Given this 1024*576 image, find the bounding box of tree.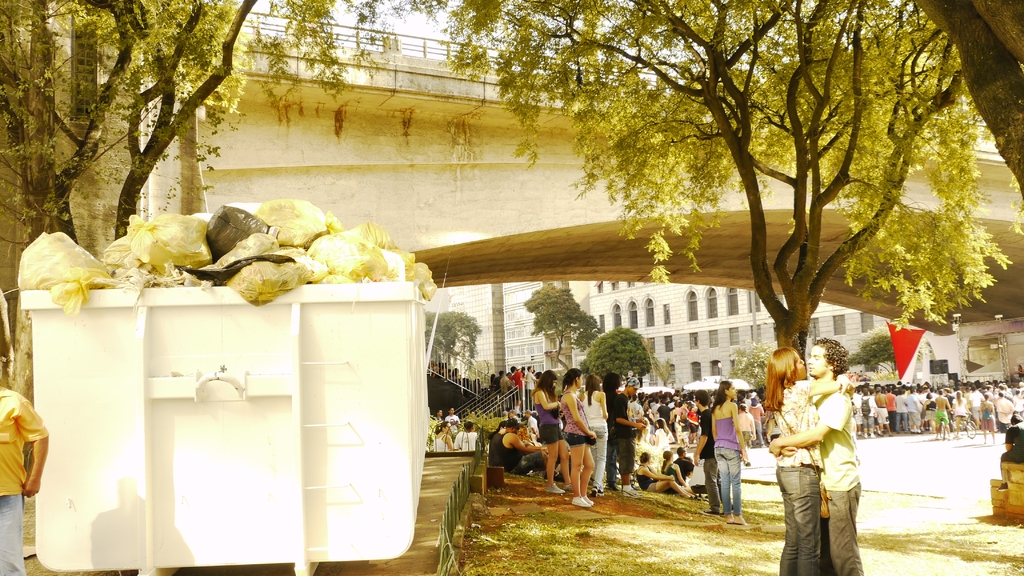
locate(488, 15, 966, 376).
